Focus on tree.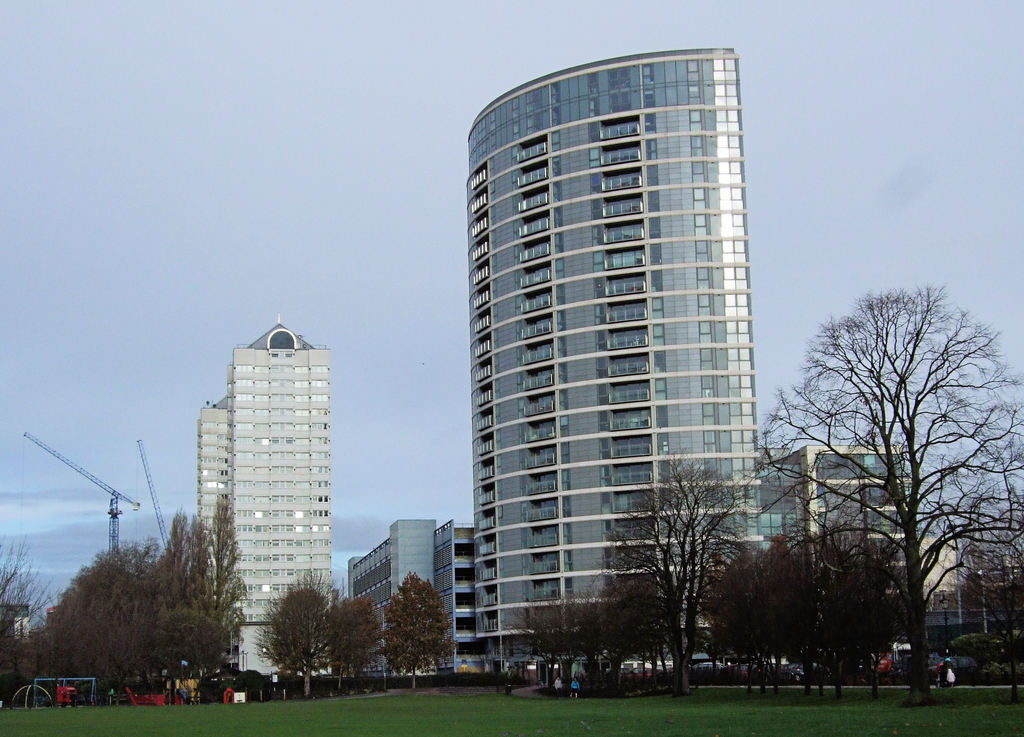
Focused at box=[328, 594, 380, 688].
